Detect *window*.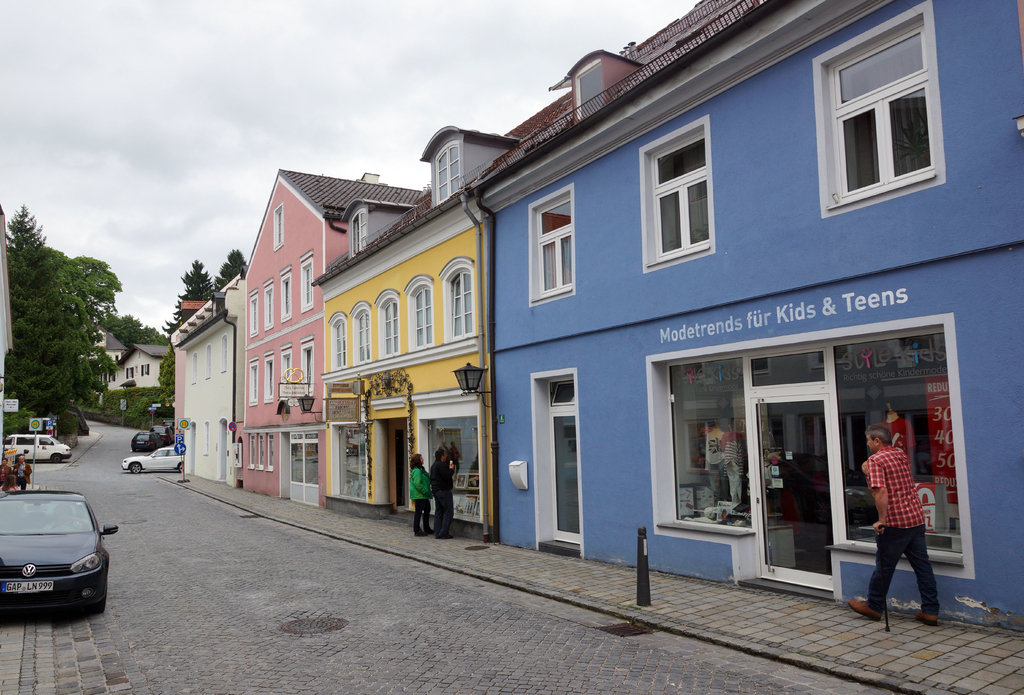
Detected at crop(301, 336, 316, 394).
